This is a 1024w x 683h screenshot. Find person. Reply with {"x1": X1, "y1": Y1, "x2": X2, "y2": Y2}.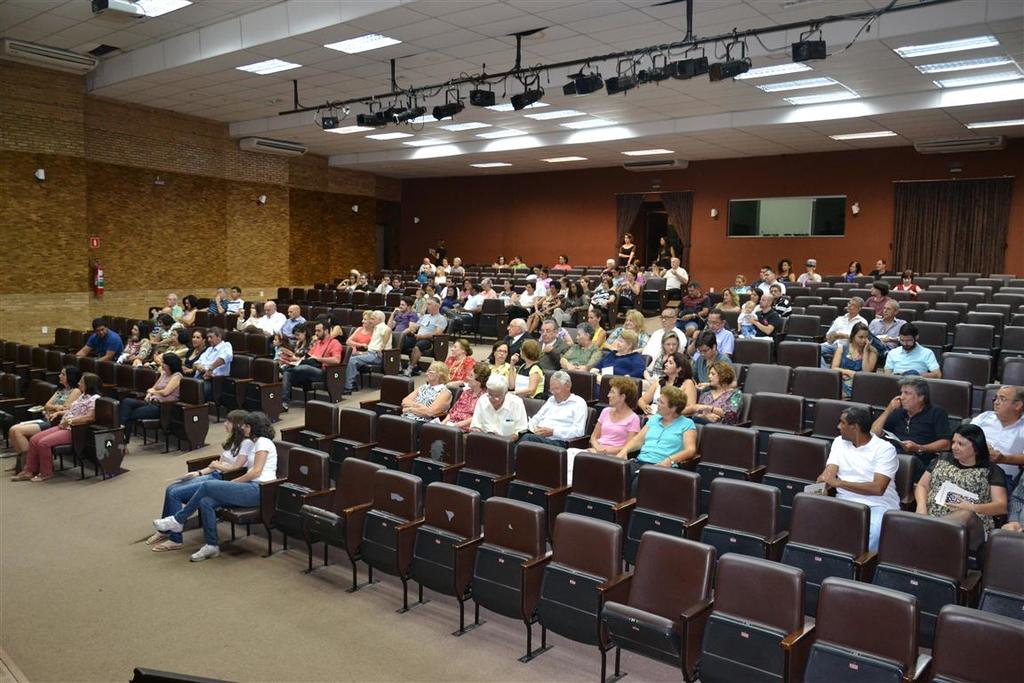
{"x1": 147, "y1": 413, "x2": 252, "y2": 553}.
